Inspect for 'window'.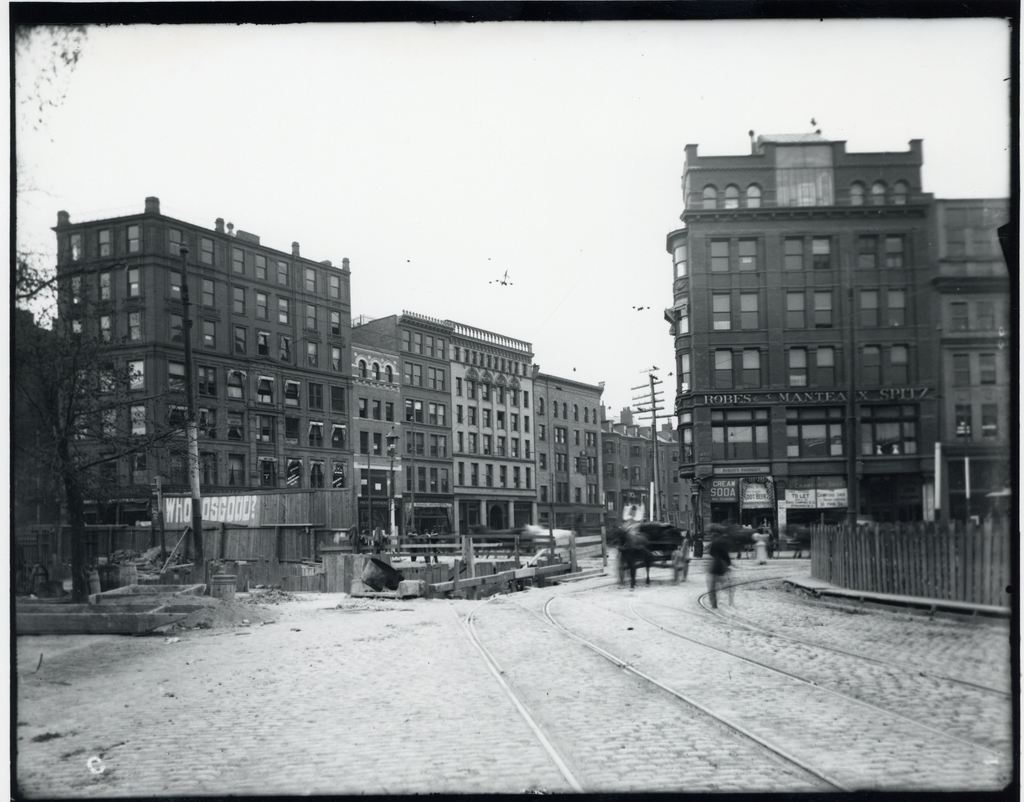
Inspection: locate(234, 289, 246, 315).
